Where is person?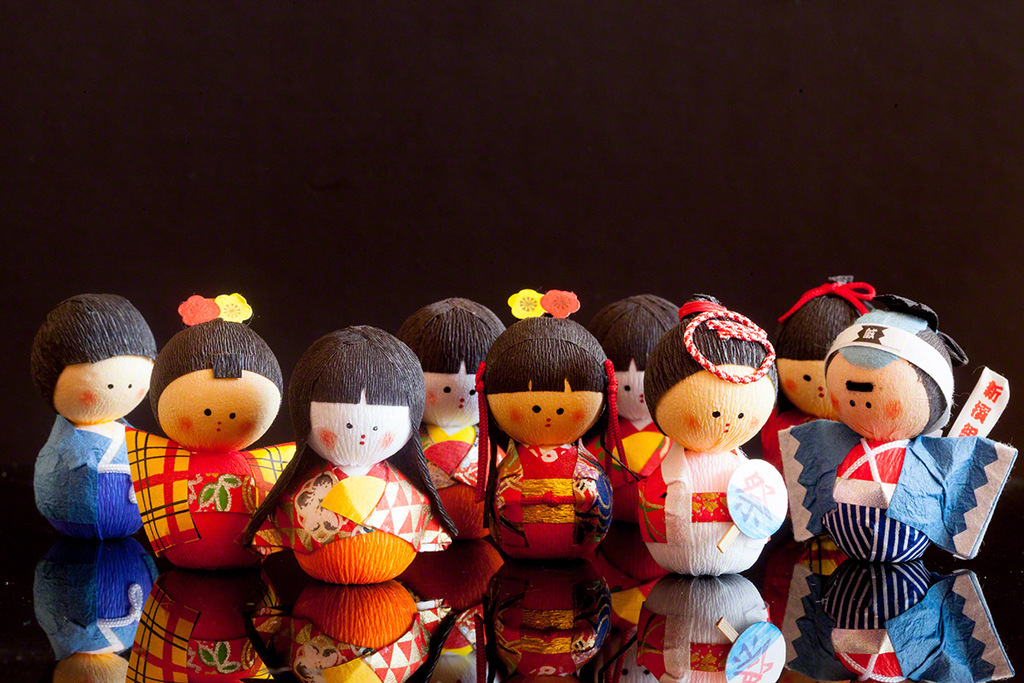
bbox=(23, 289, 158, 541).
